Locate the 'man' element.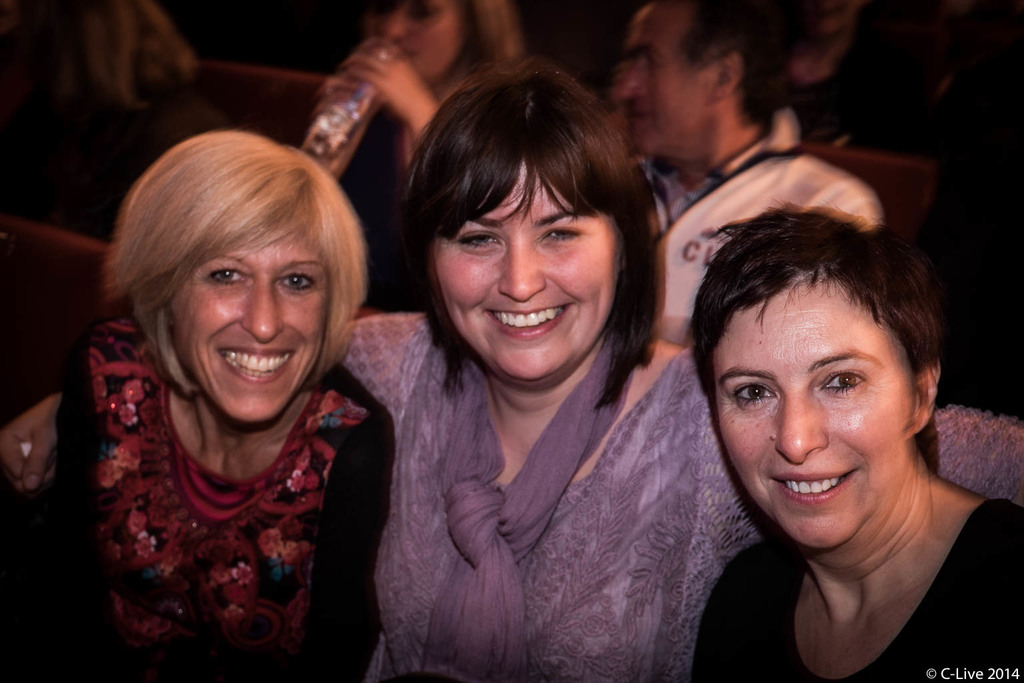
Element bbox: [left=645, top=206, right=1013, bottom=672].
